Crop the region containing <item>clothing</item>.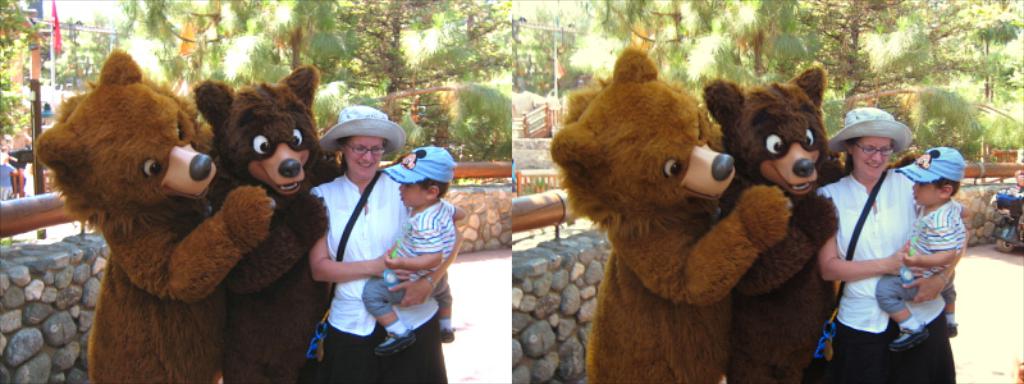
Crop region: <box>311,160,447,383</box>.
